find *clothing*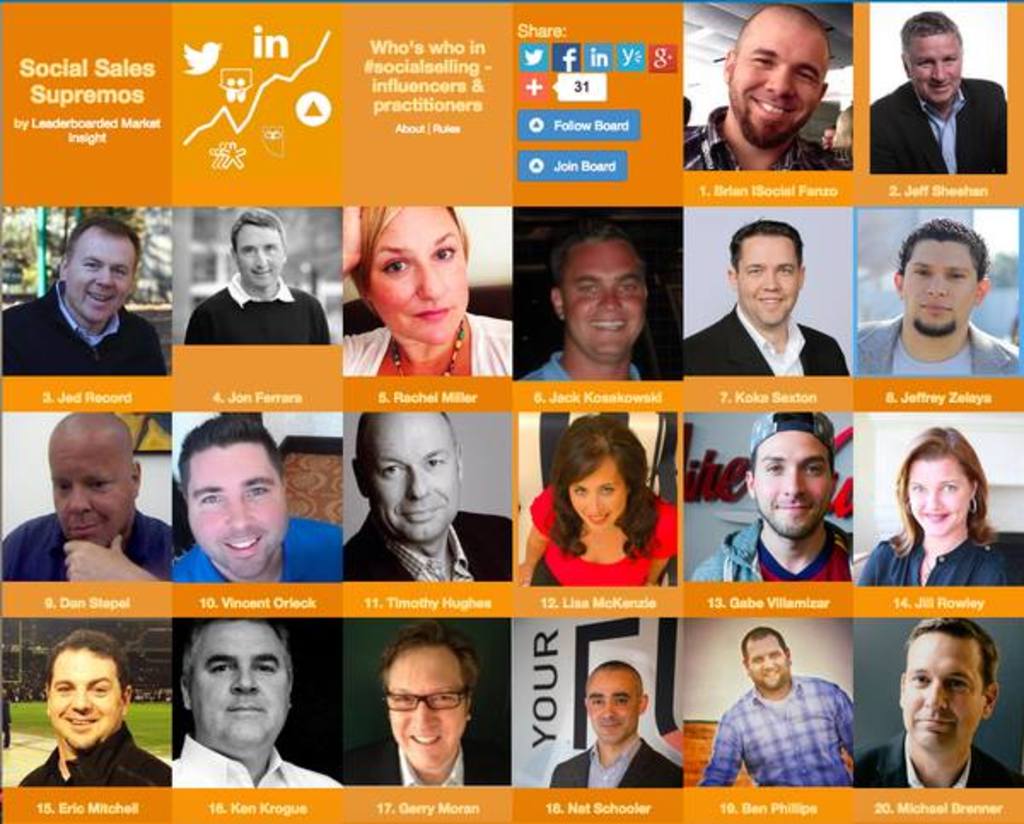
0 270 172 375
